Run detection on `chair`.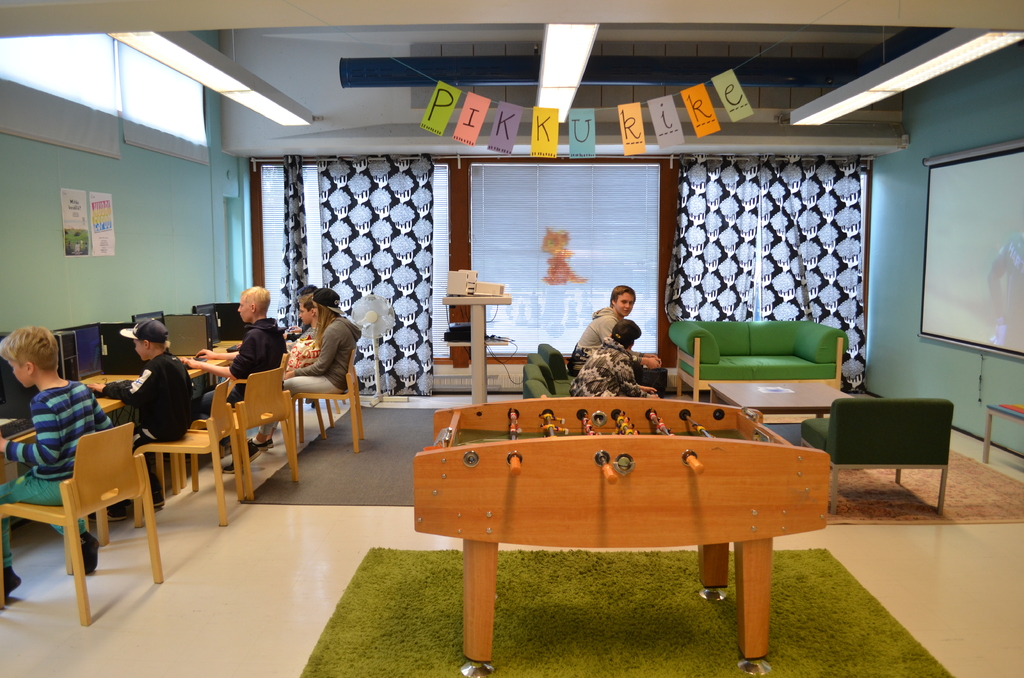
Result: crop(8, 393, 168, 602).
